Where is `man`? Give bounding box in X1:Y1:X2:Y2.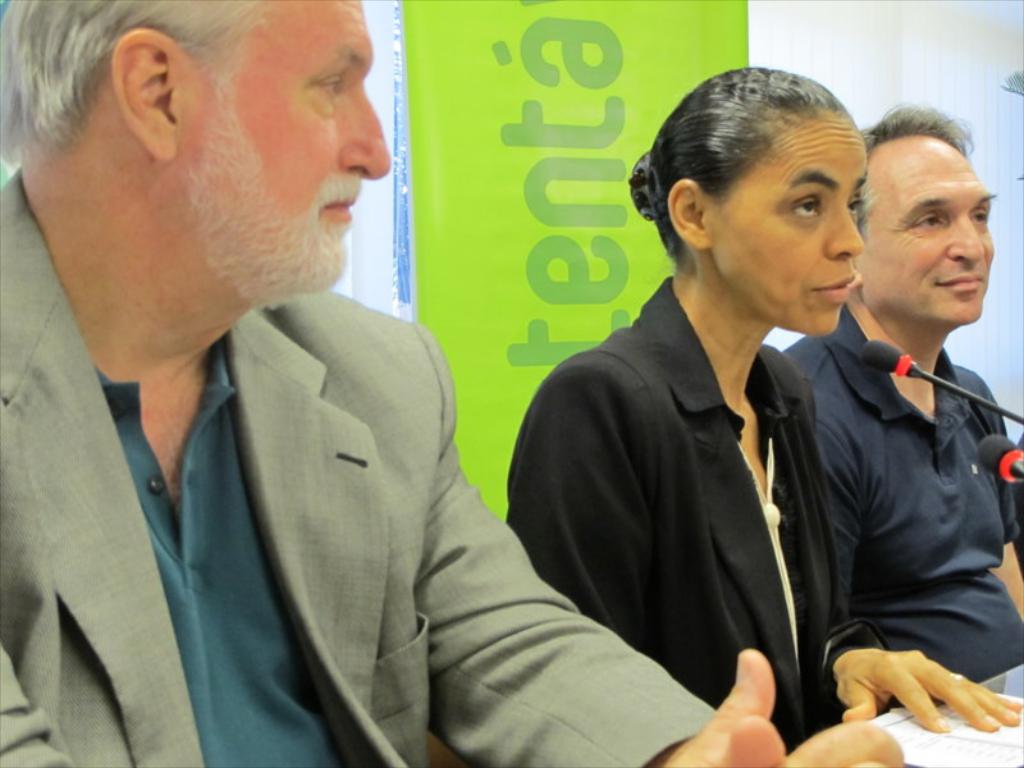
0:0:906:767.
